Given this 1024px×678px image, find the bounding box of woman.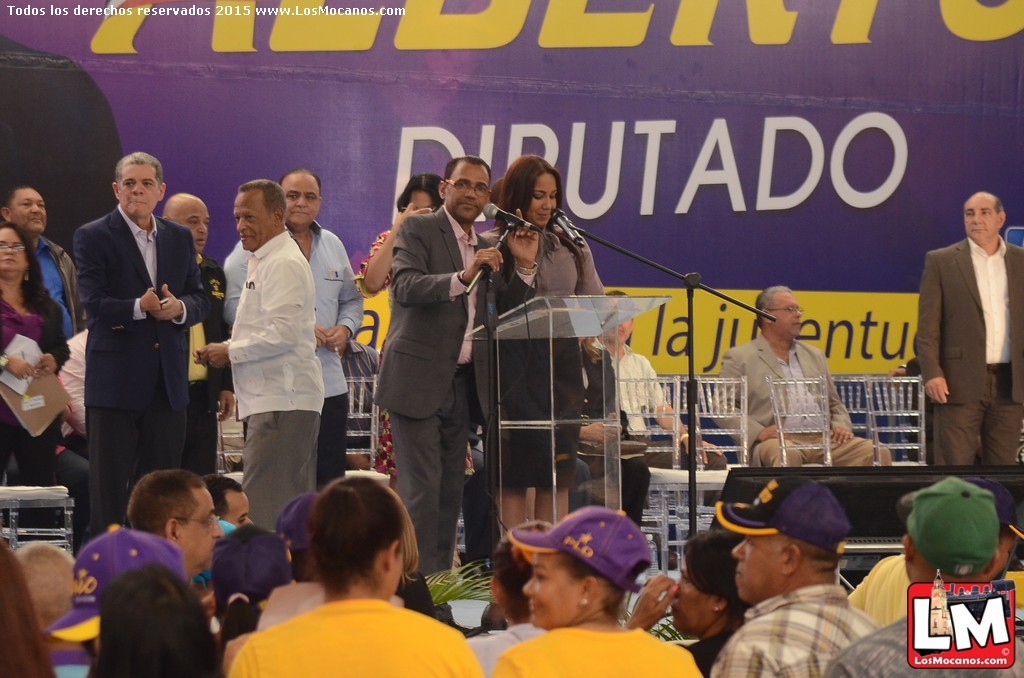
(493,510,695,677).
